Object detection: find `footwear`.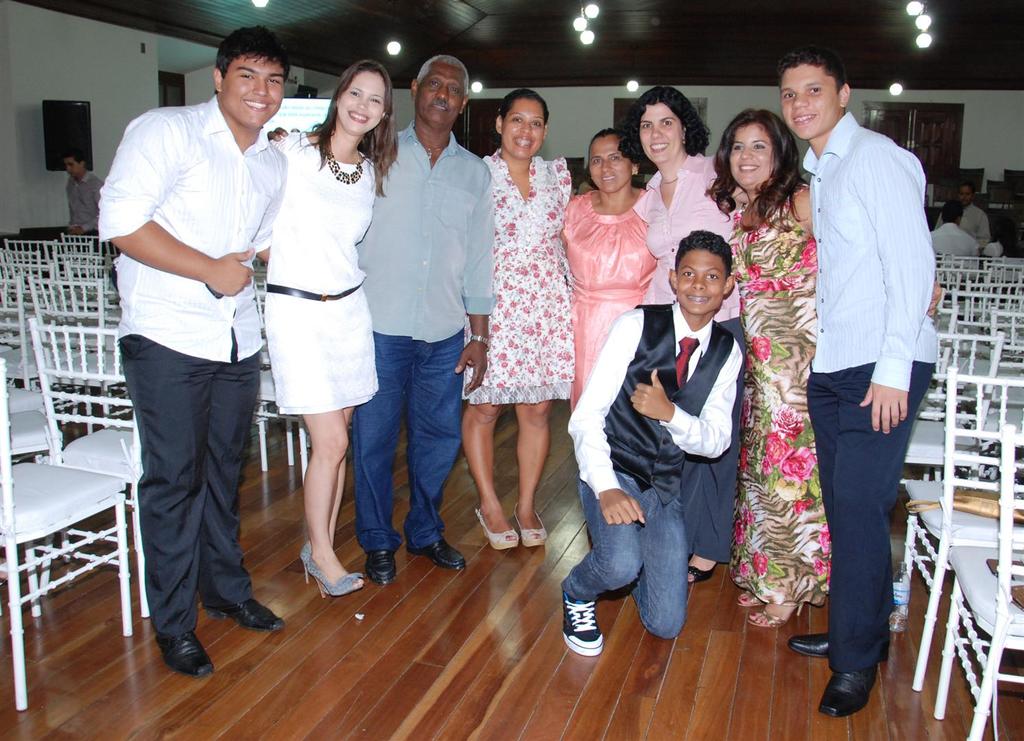
<box>735,585,765,605</box>.
